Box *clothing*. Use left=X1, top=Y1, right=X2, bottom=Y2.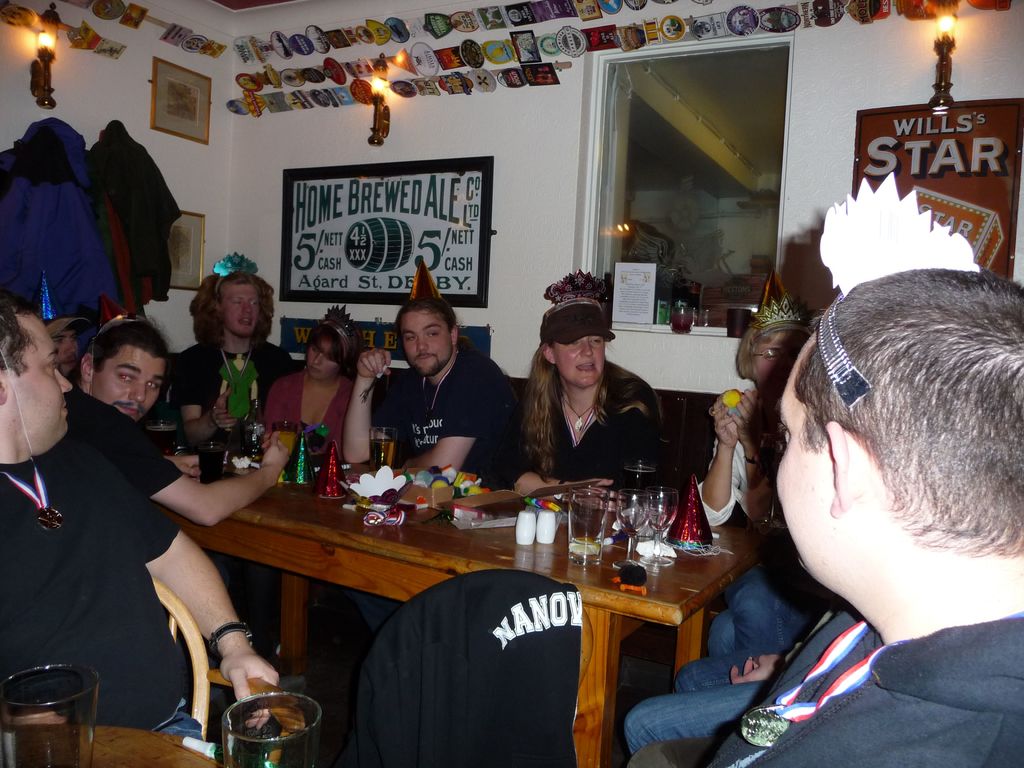
left=172, top=340, right=284, bottom=443.
